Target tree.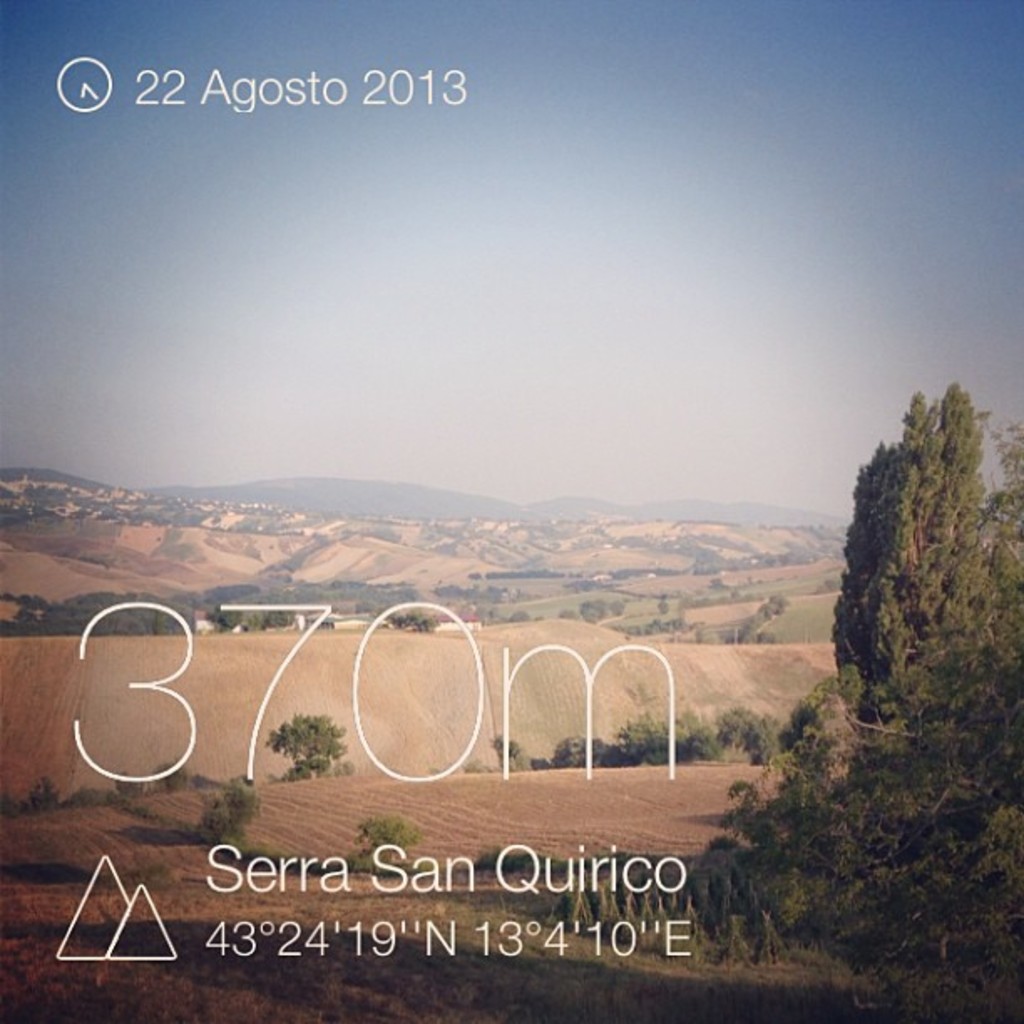
Target region: bbox(355, 817, 408, 875).
